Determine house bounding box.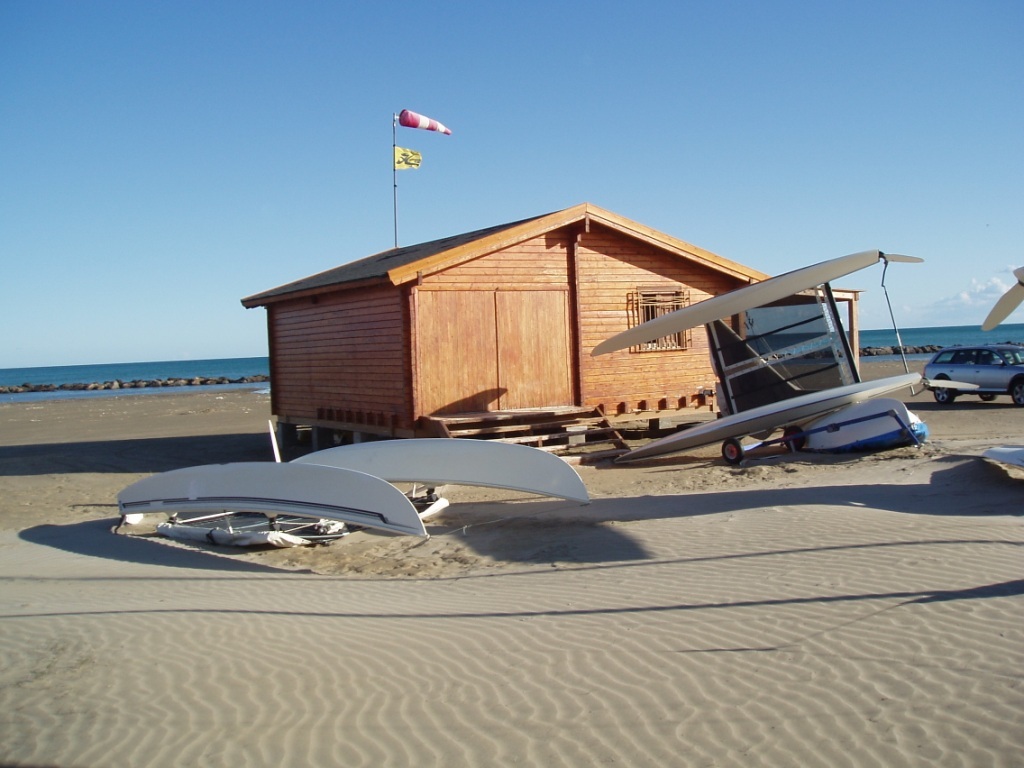
Determined: <region>239, 198, 864, 438</region>.
